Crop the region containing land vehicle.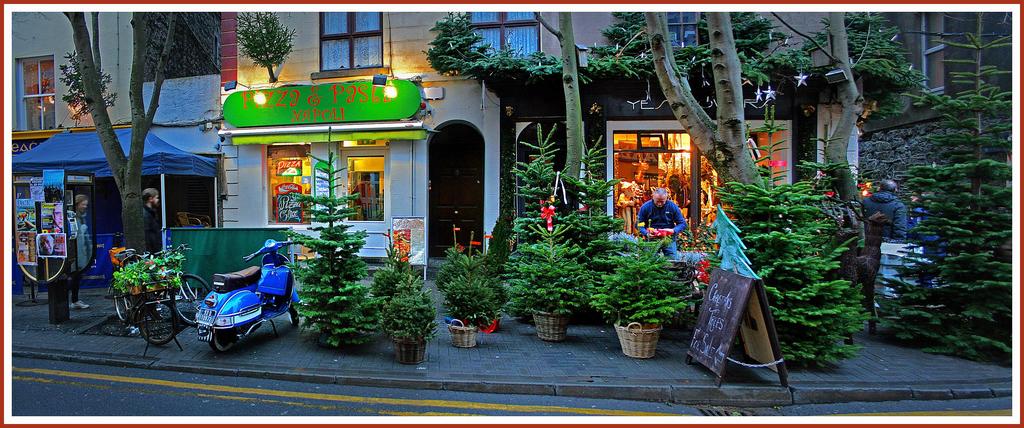
Crop region: box(189, 238, 298, 354).
